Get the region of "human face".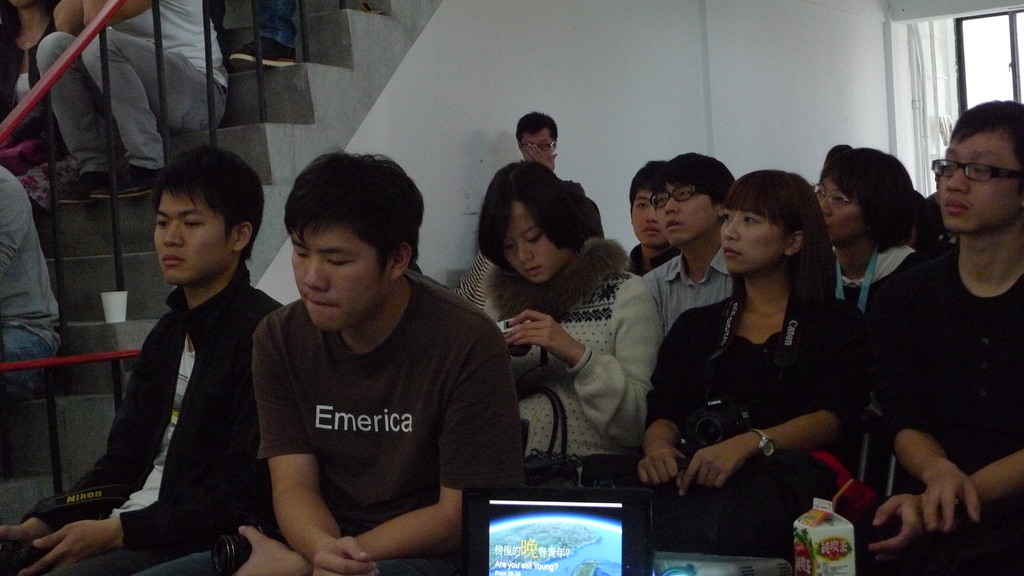
[926, 132, 1023, 237].
